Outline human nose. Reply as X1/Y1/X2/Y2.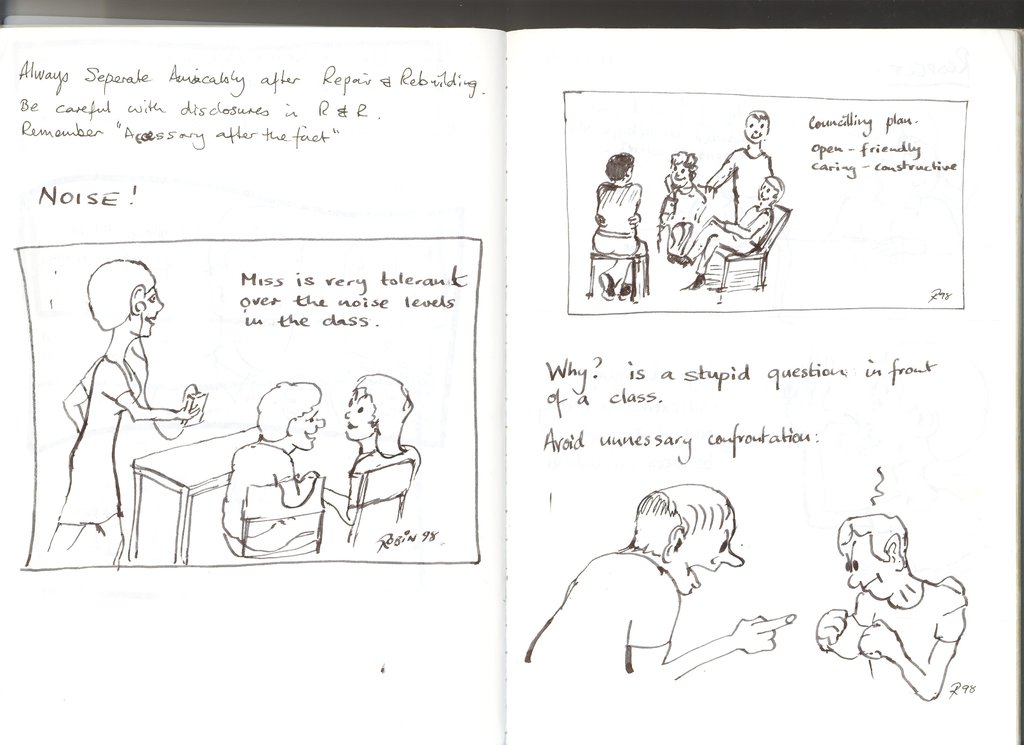
320/419/326/429.
